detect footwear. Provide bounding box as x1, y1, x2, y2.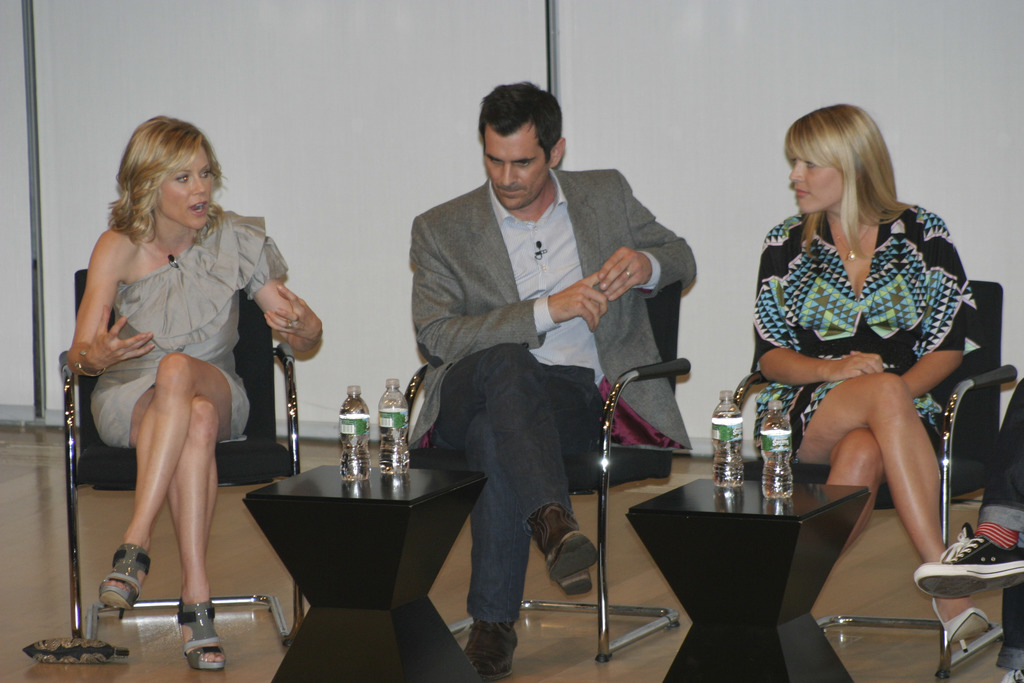
913, 527, 1023, 598.
